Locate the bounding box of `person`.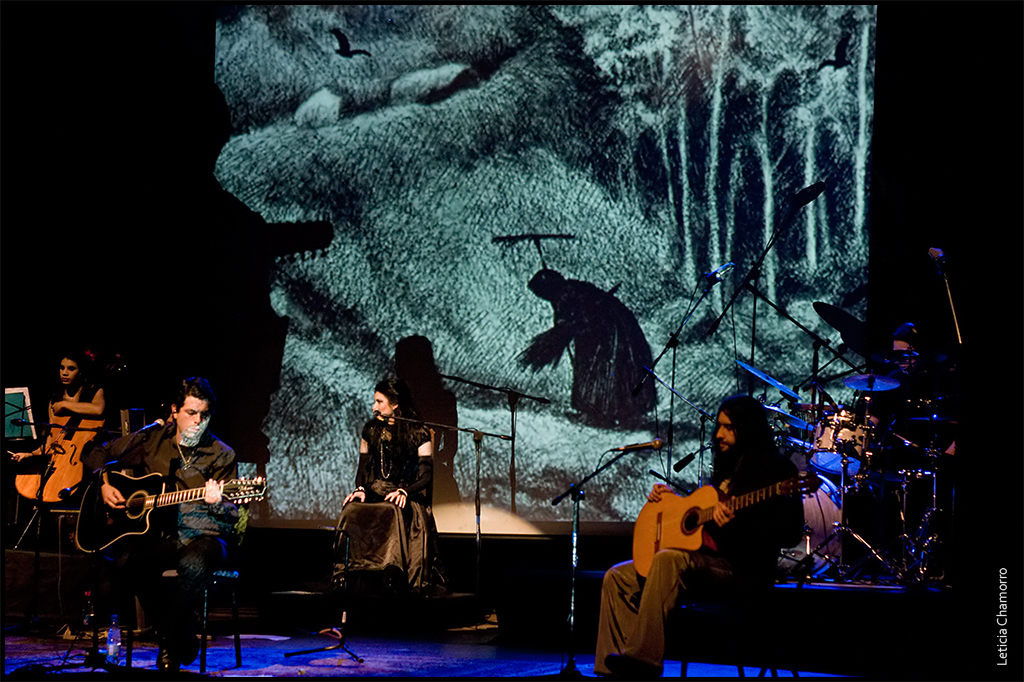
Bounding box: locate(3, 341, 110, 638).
